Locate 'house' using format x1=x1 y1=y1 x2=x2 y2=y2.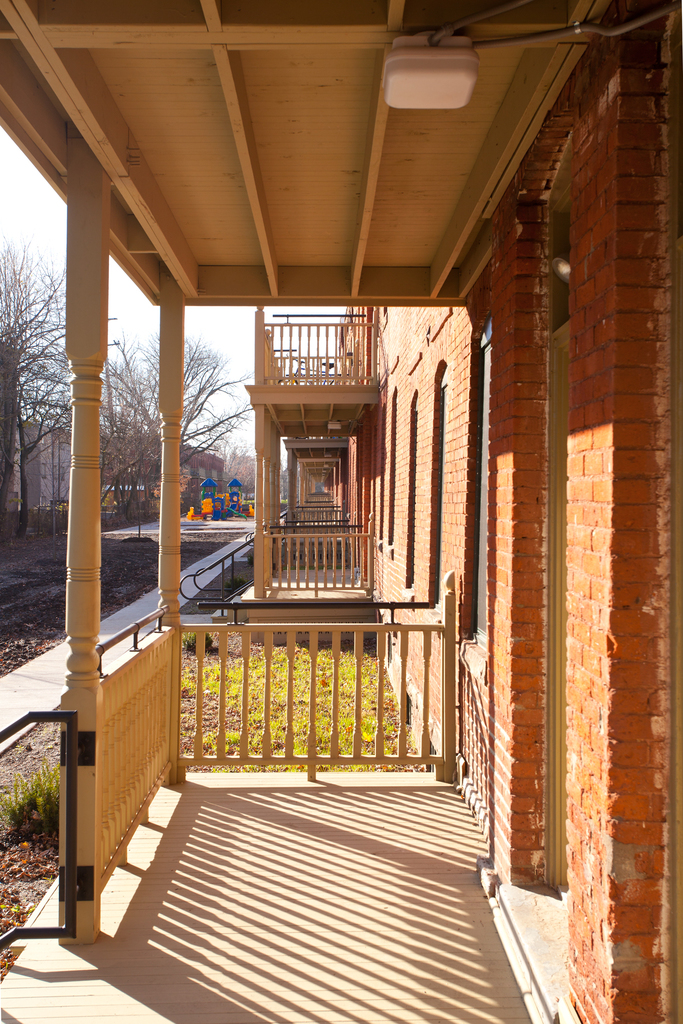
x1=252 y1=307 x2=399 y2=622.
